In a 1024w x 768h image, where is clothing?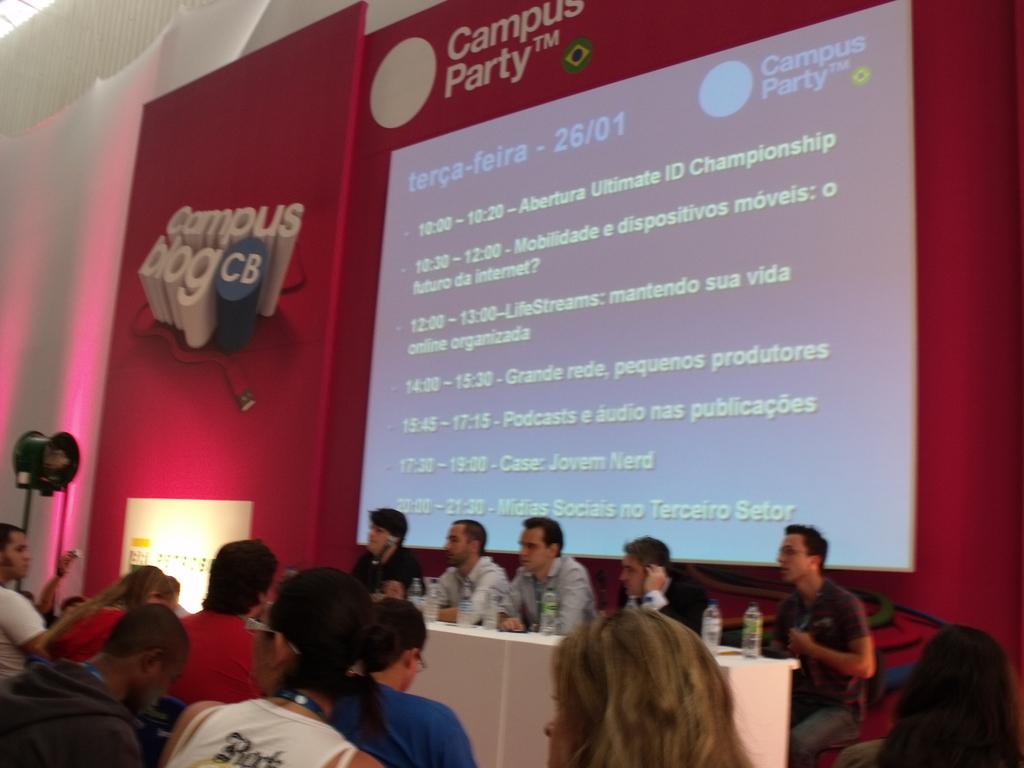
detection(613, 561, 716, 657).
